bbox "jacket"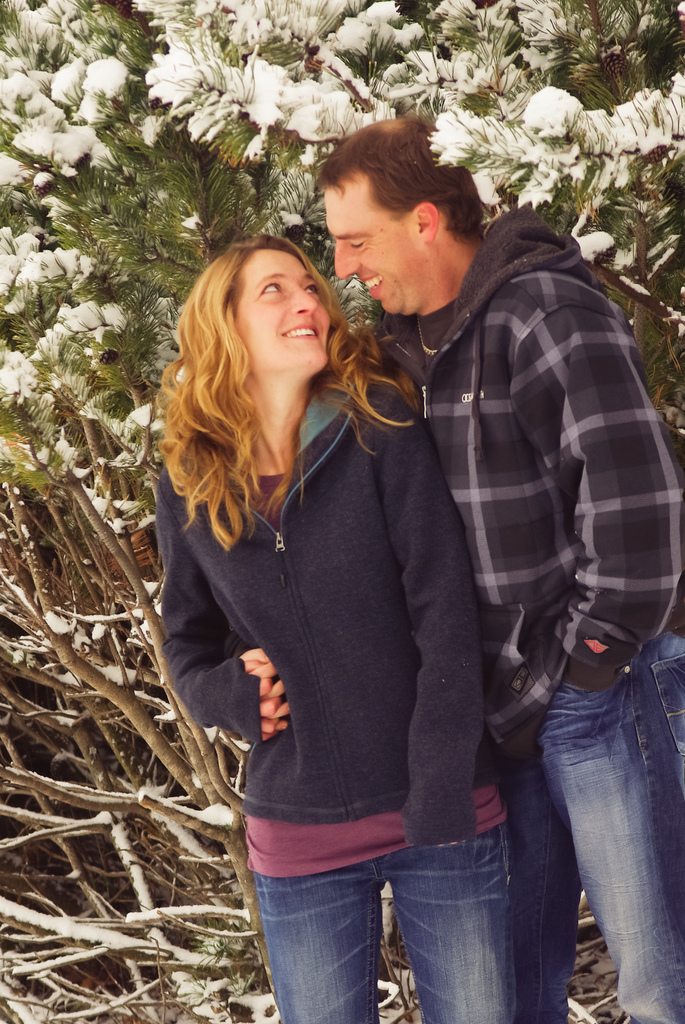
x1=360 y1=161 x2=662 y2=674
